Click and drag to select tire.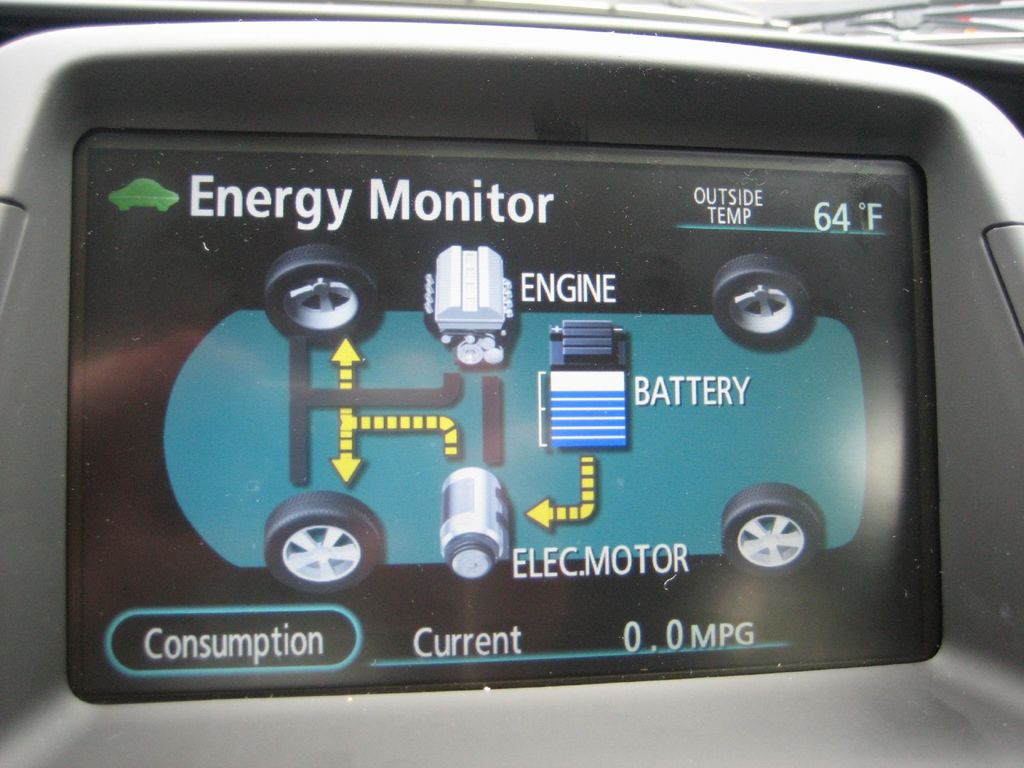
Selection: bbox=[262, 246, 381, 348].
